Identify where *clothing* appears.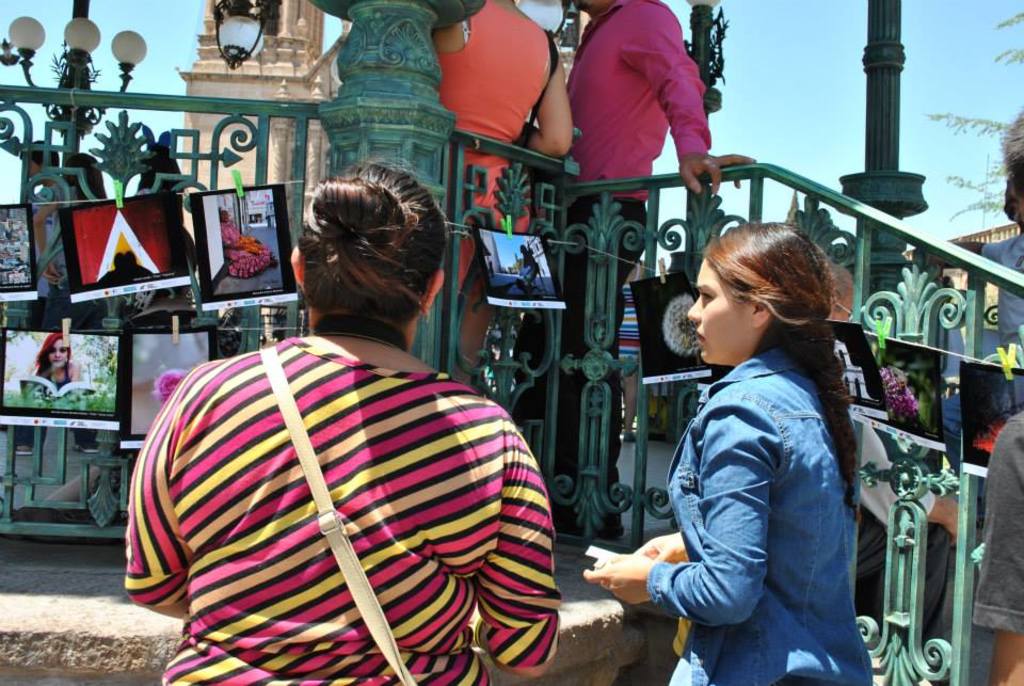
Appears at <bbox>432, 0, 565, 398</bbox>.
